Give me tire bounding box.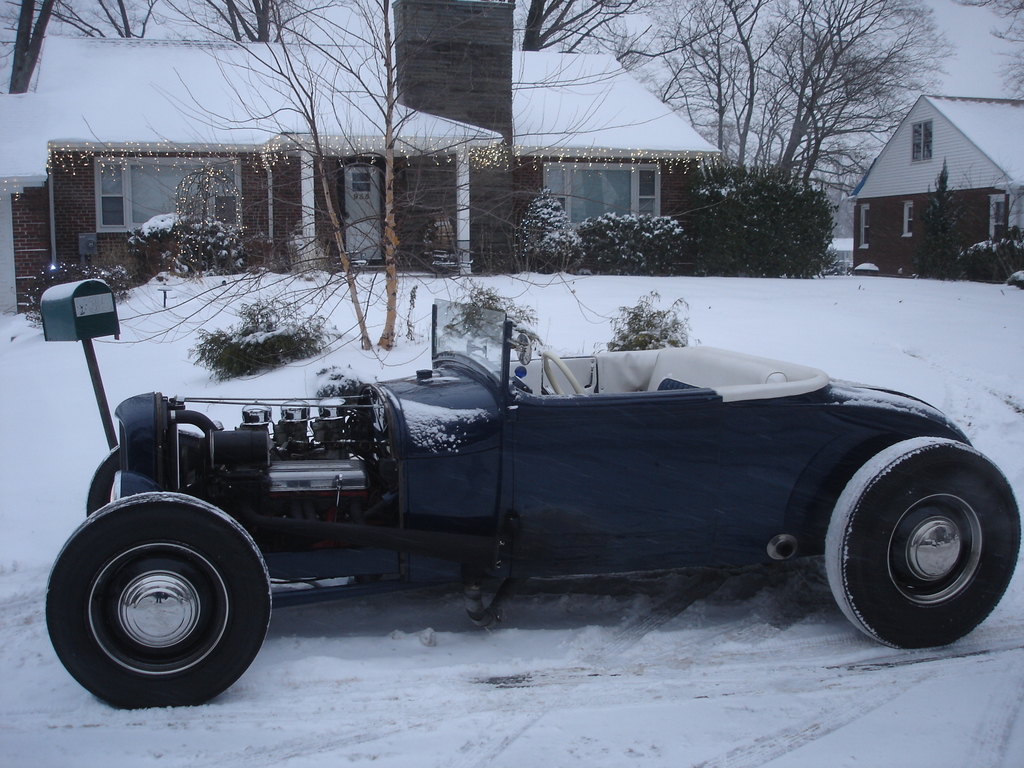
{"x1": 84, "y1": 440, "x2": 134, "y2": 515}.
